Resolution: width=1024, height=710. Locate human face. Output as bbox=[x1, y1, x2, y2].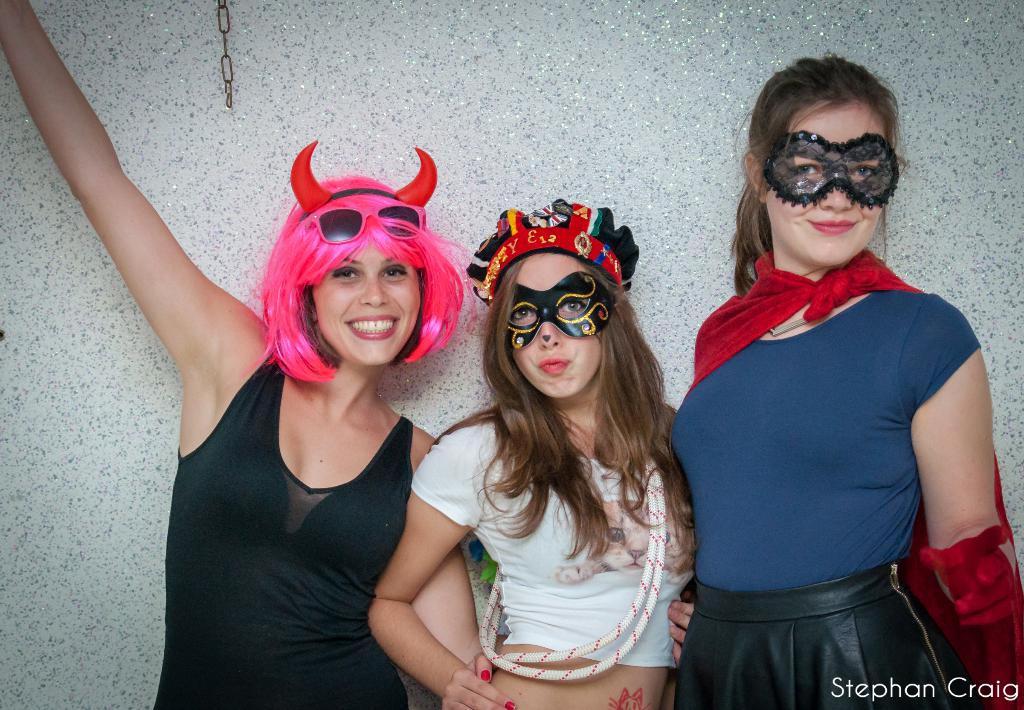
bbox=[762, 100, 886, 265].
